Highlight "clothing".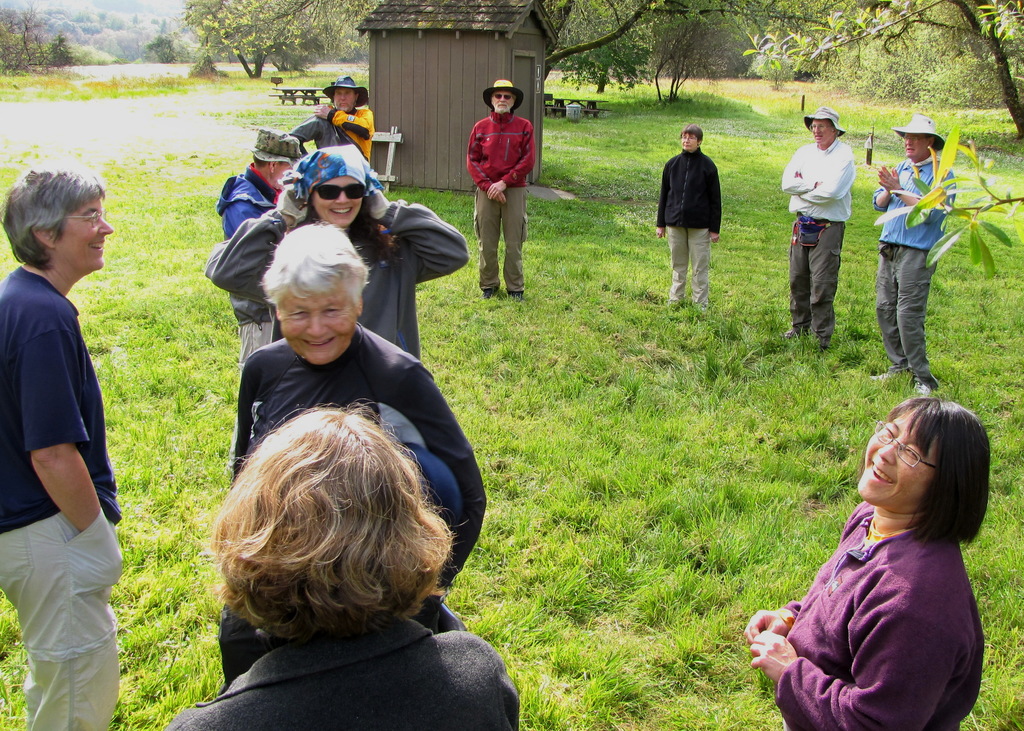
Highlighted region: 151:626:521:730.
